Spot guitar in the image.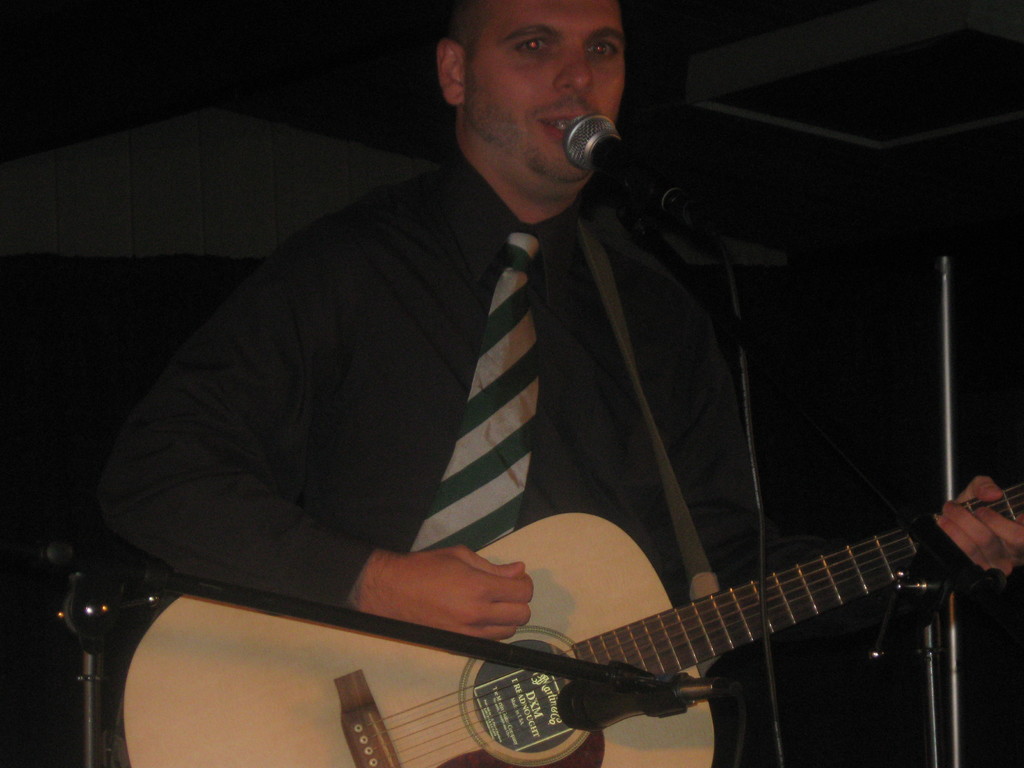
guitar found at (111, 474, 1023, 767).
